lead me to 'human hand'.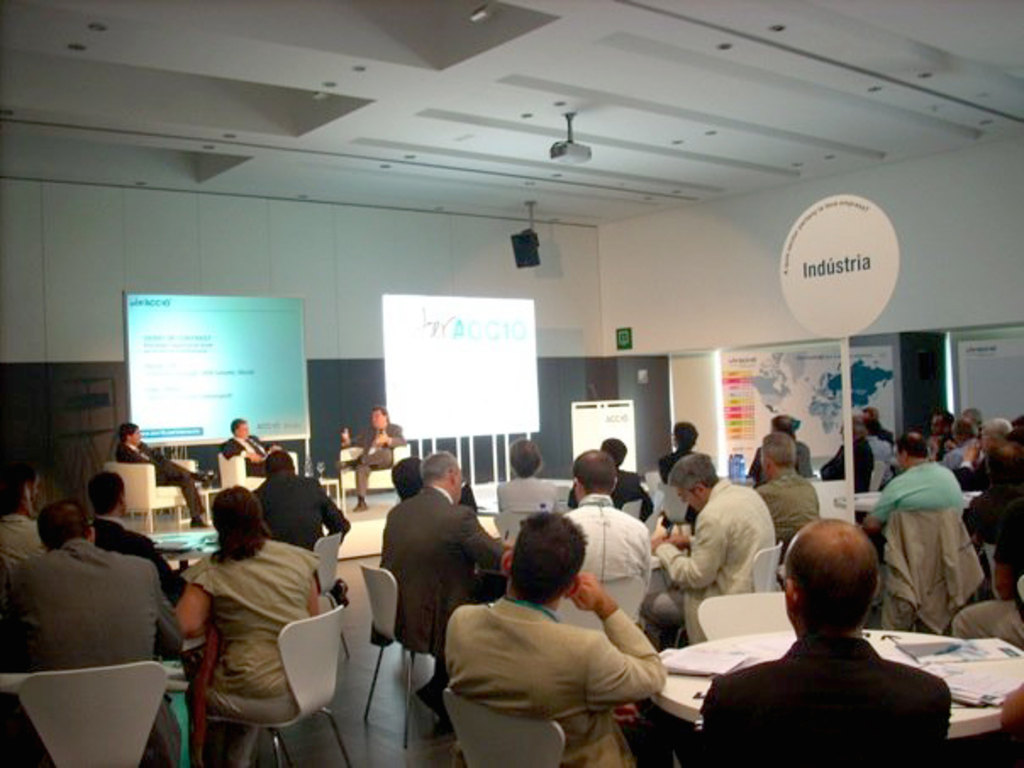
Lead to x1=568, y1=571, x2=600, y2=612.
